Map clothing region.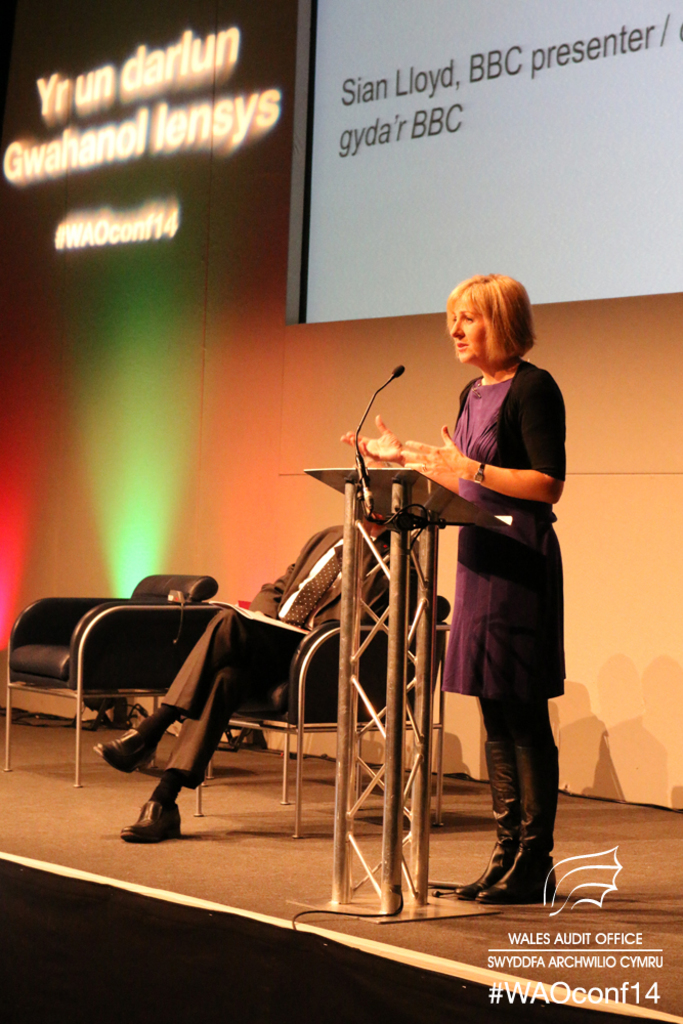
Mapped to x1=164 y1=519 x2=413 y2=791.
